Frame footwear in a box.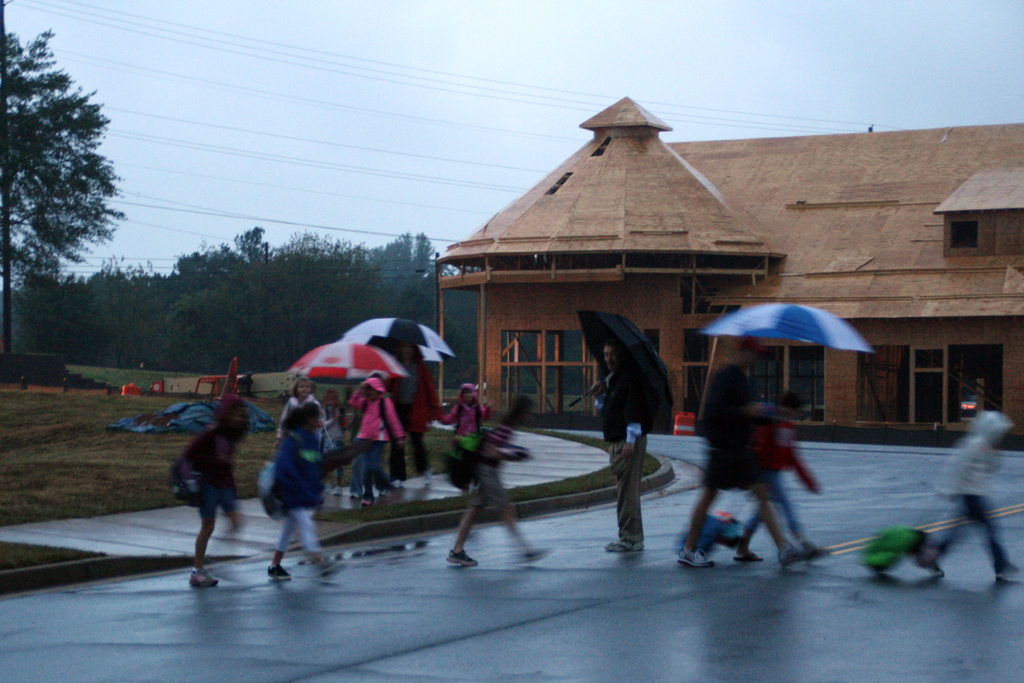
[780,545,806,566].
